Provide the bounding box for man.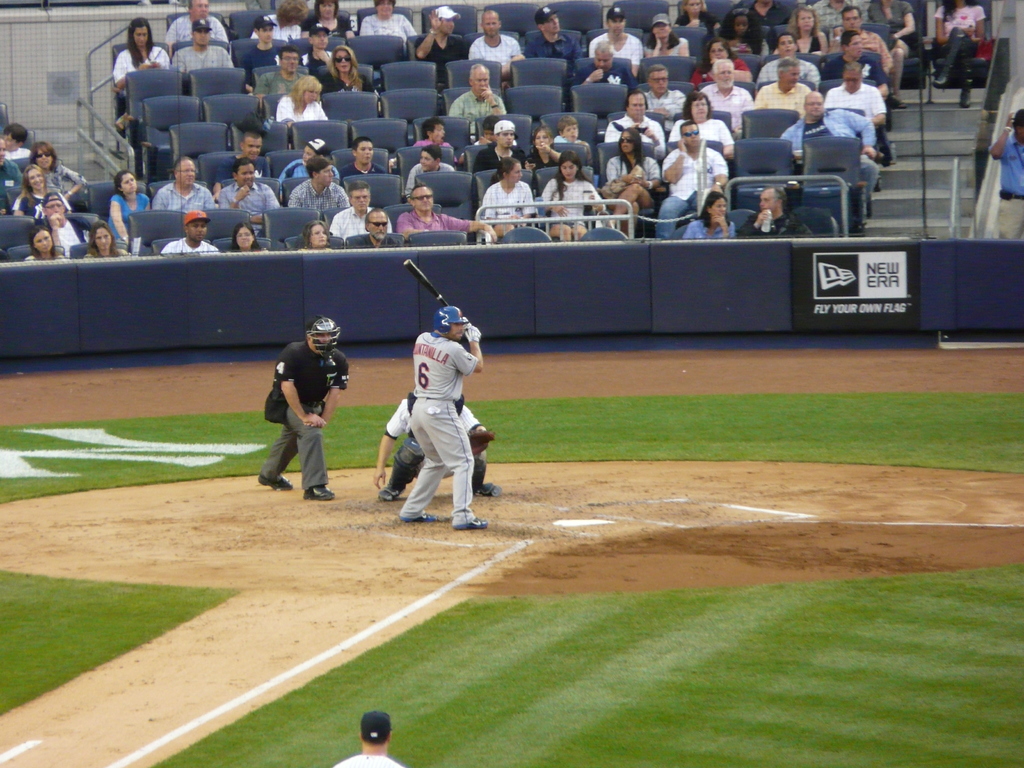
pyautogui.locateOnScreen(335, 707, 406, 767).
